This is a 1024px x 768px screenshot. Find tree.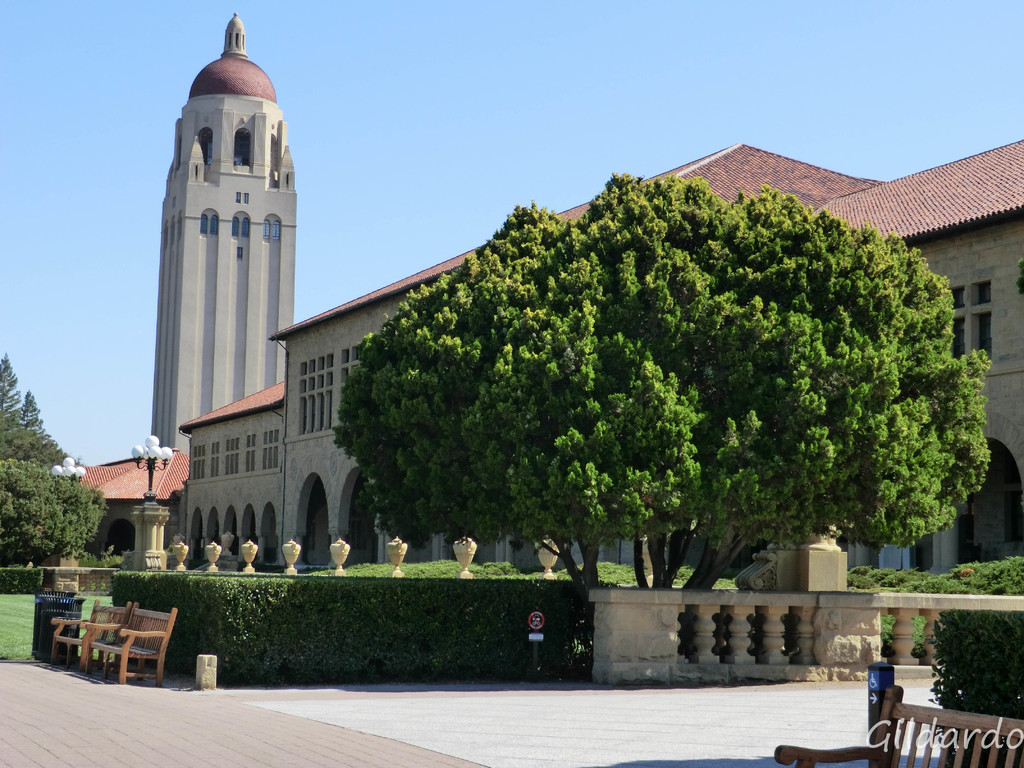
Bounding box: box=[0, 347, 74, 465].
